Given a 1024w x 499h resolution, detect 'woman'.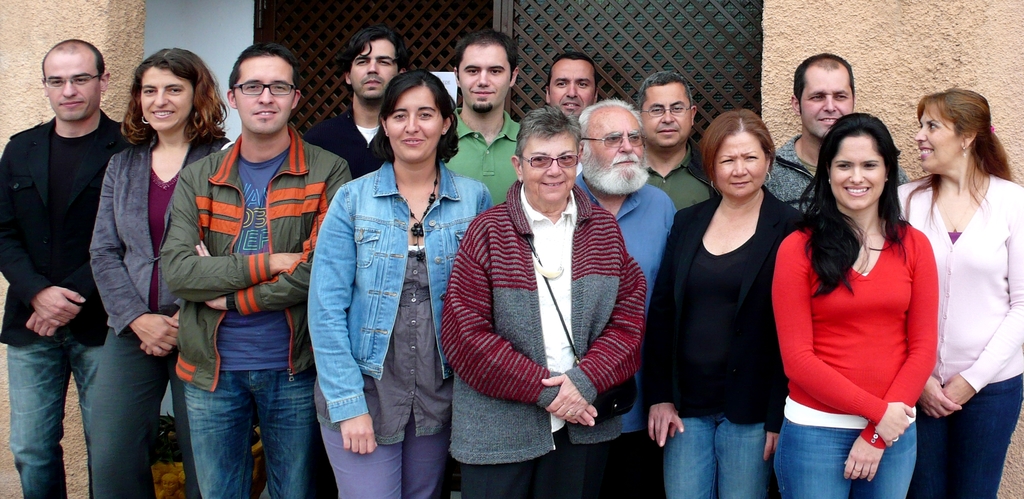
select_region(773, 96, 949, 498).
